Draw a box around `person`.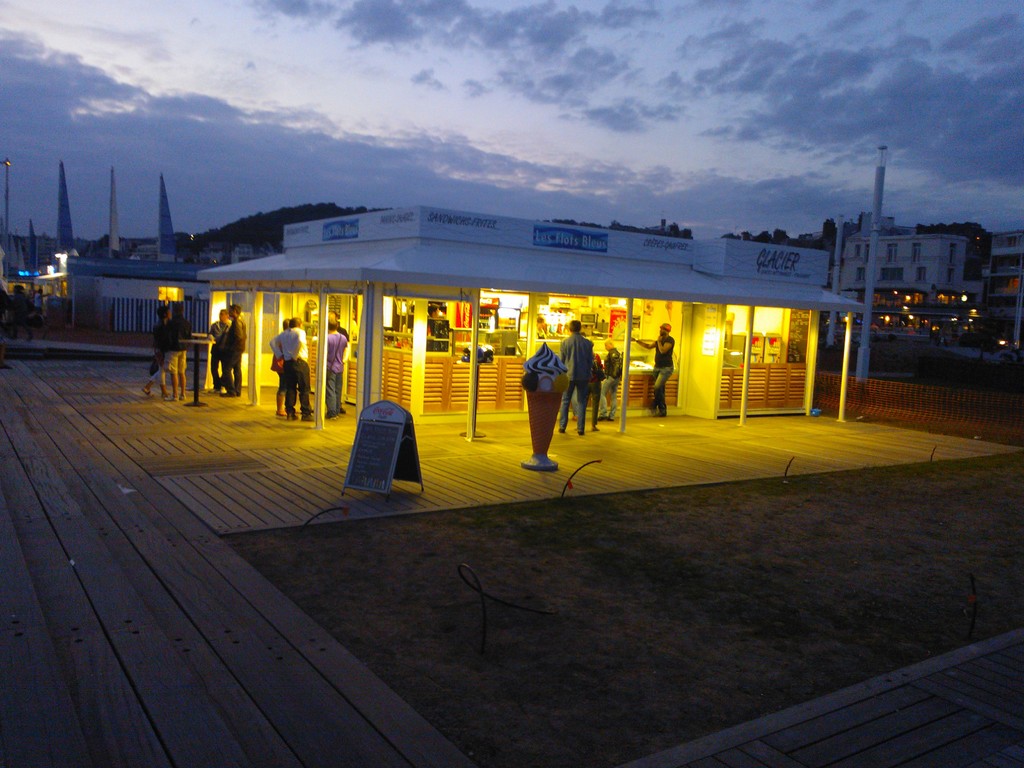
[left=627, top=325, right=678, bottom=417].
